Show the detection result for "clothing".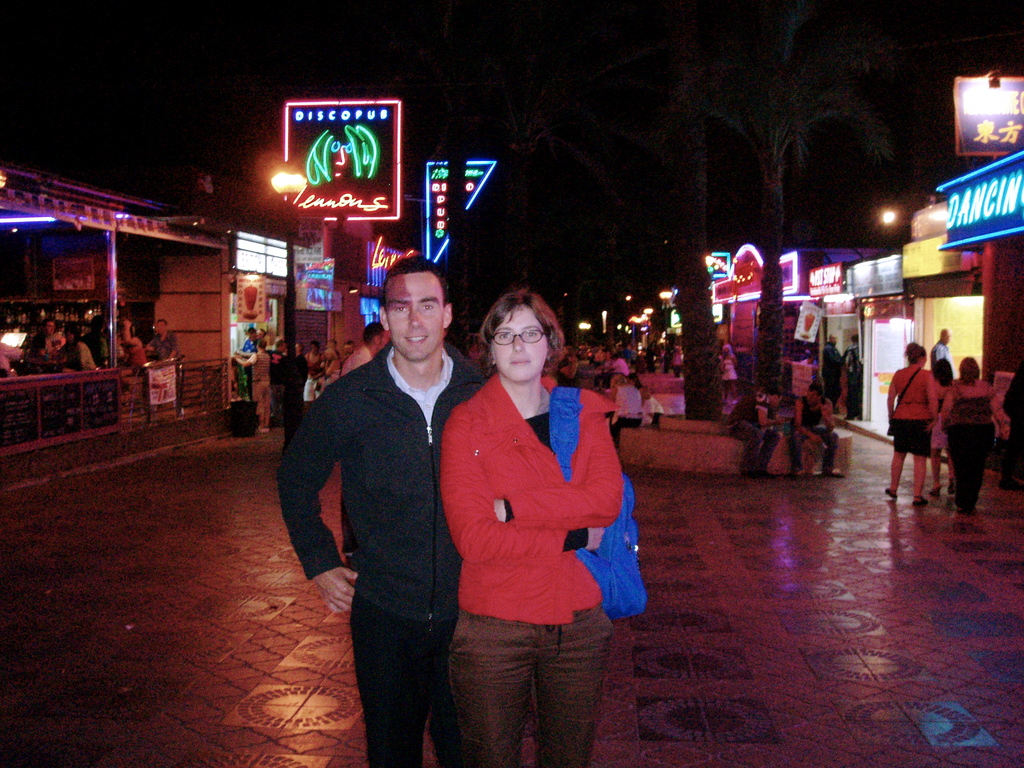
box(605, 353, 633, 381).
